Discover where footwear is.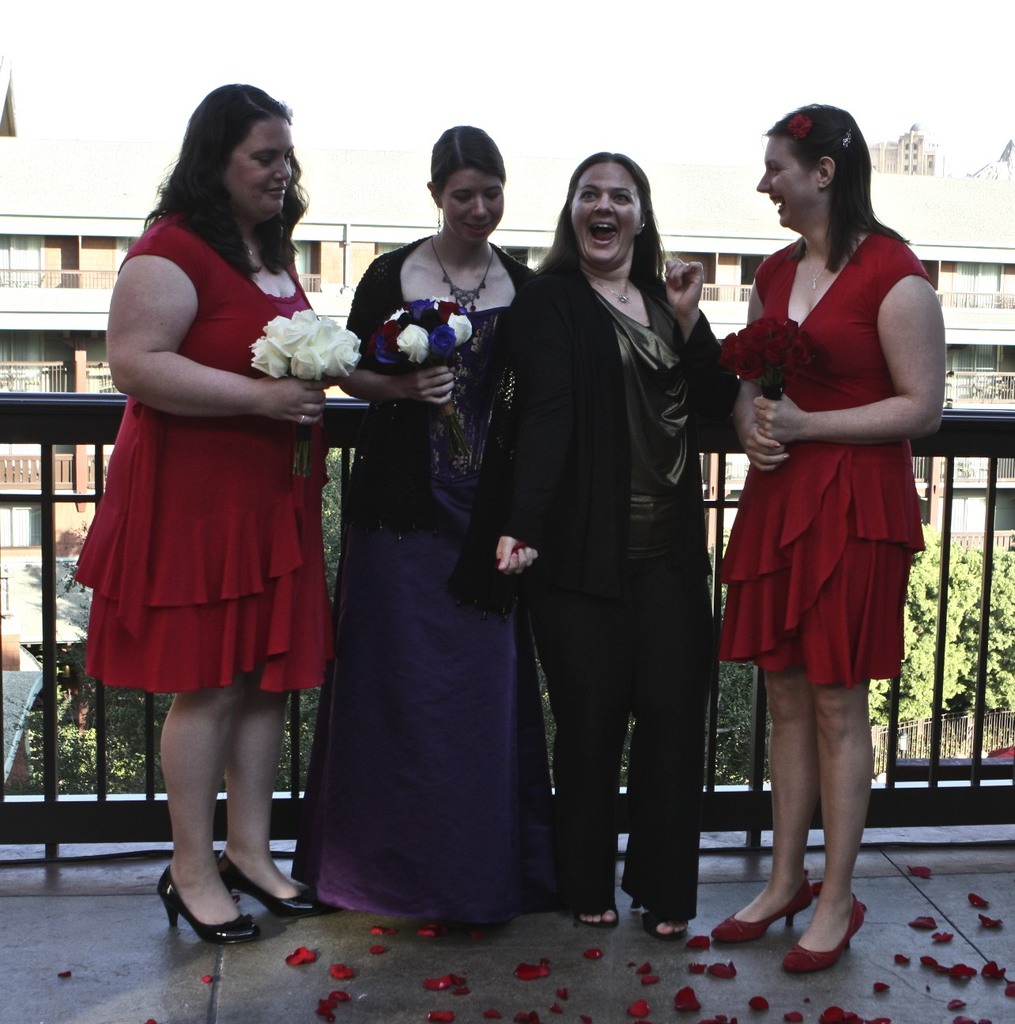
Discovered at 714 877 810 944.
